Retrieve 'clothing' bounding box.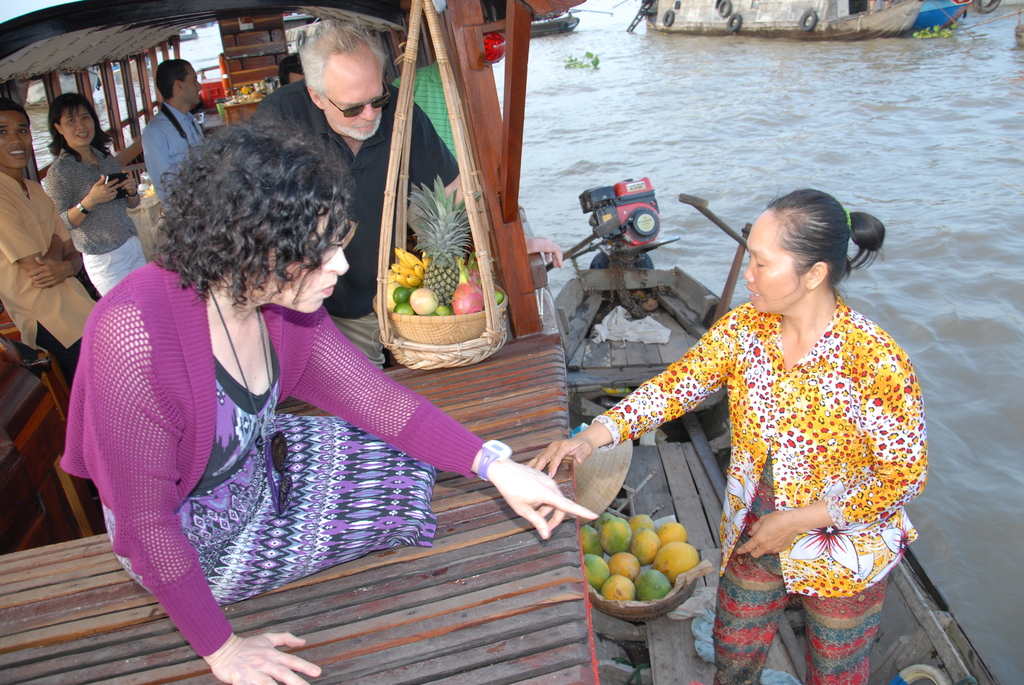
Bounding box: bbox=[248, 83, 463, 379].
